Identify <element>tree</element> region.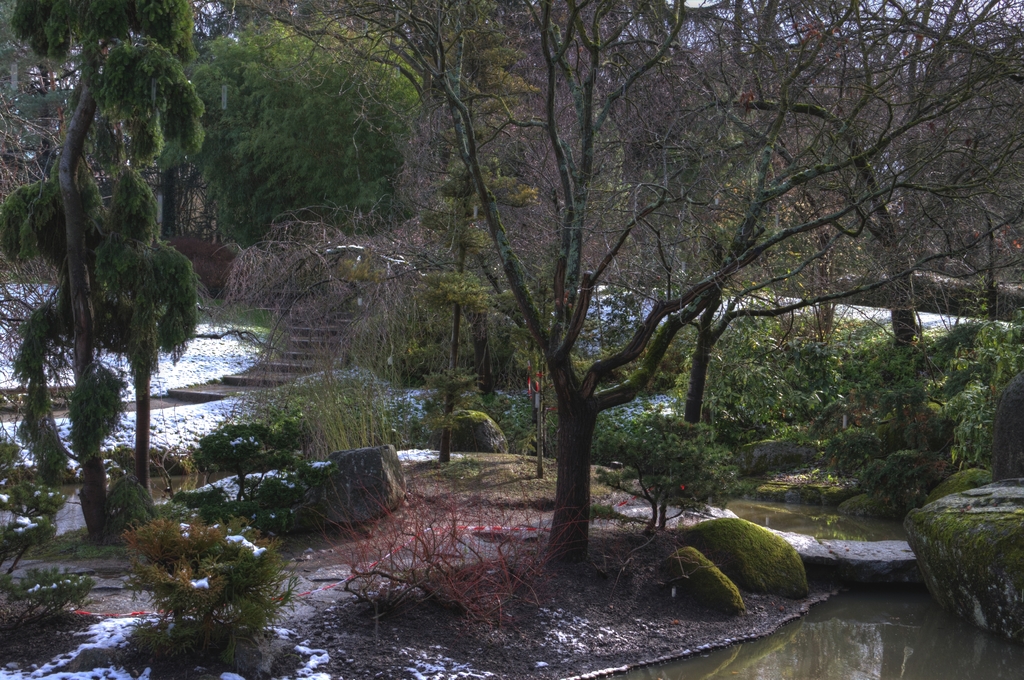
Region: [179, 0, 440, 263].
